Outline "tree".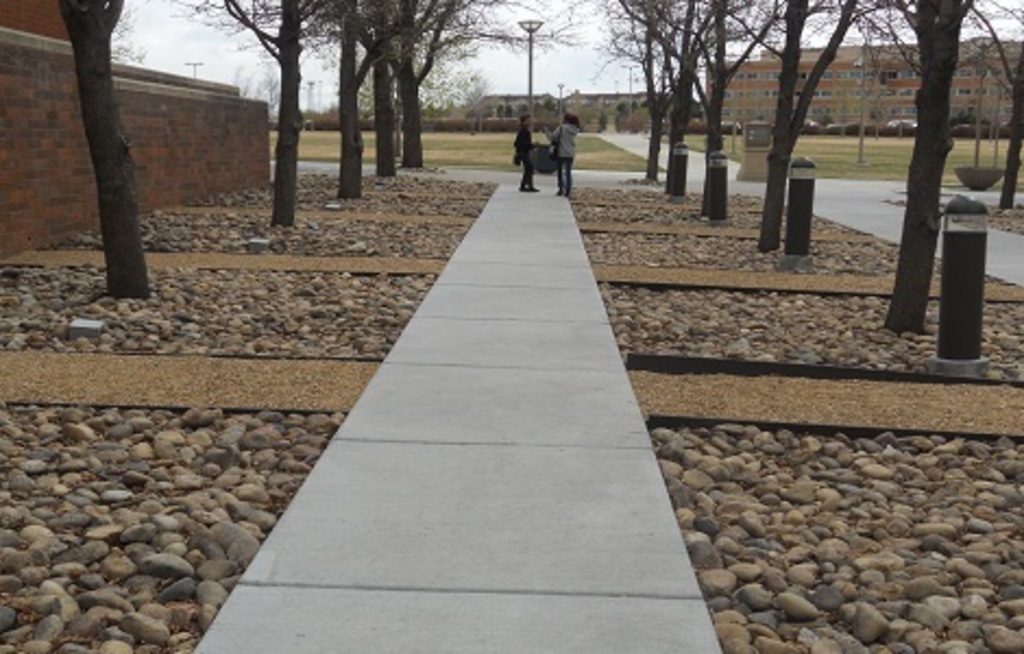
Outline: Rect(965, 41, 996, 168).
